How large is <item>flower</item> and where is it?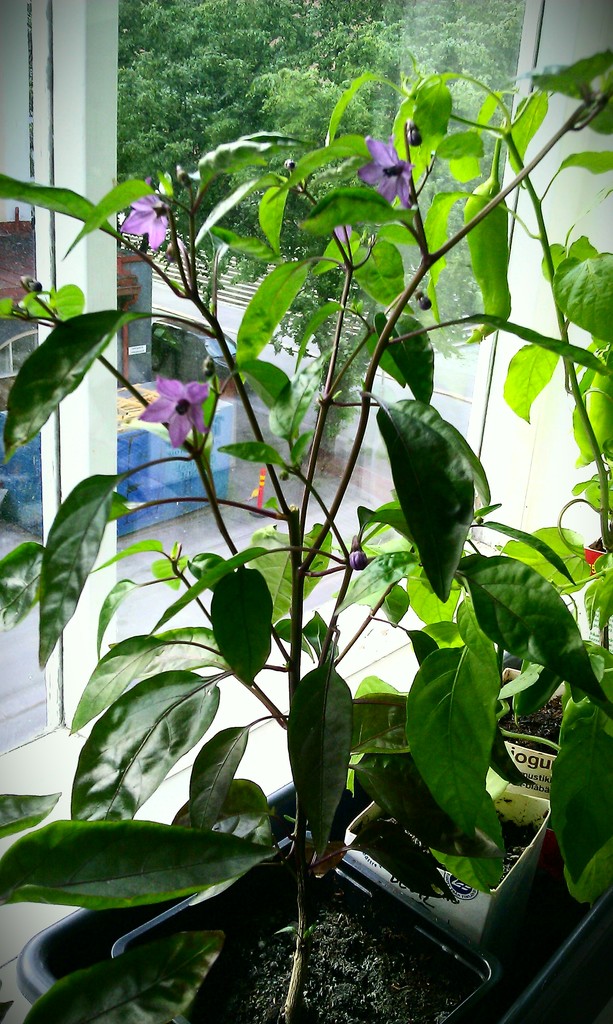
Bounding box: crop(358, 125, 414, 211).
